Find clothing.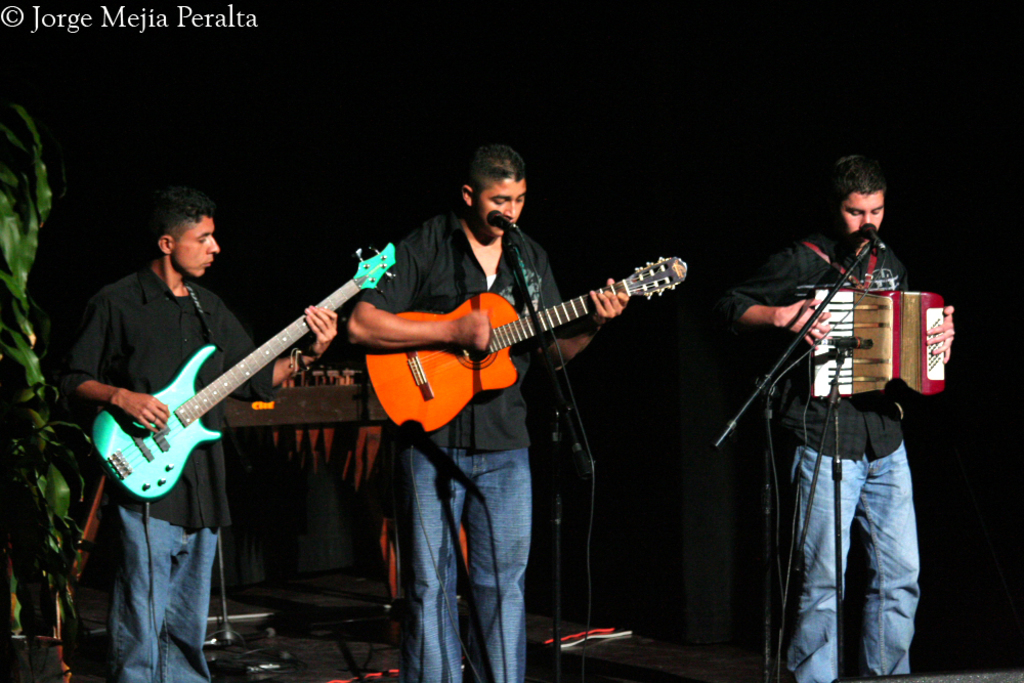
56/273/279/682.
